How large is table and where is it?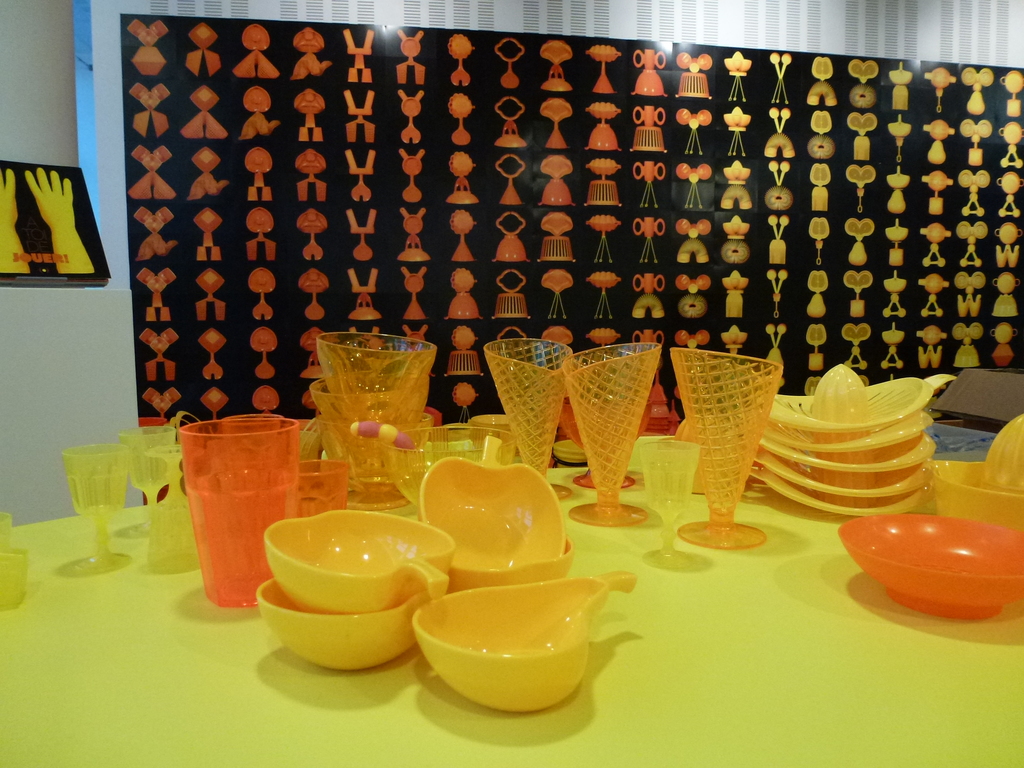
Bounding box: bbox=(0, 424, 1023, 767).
